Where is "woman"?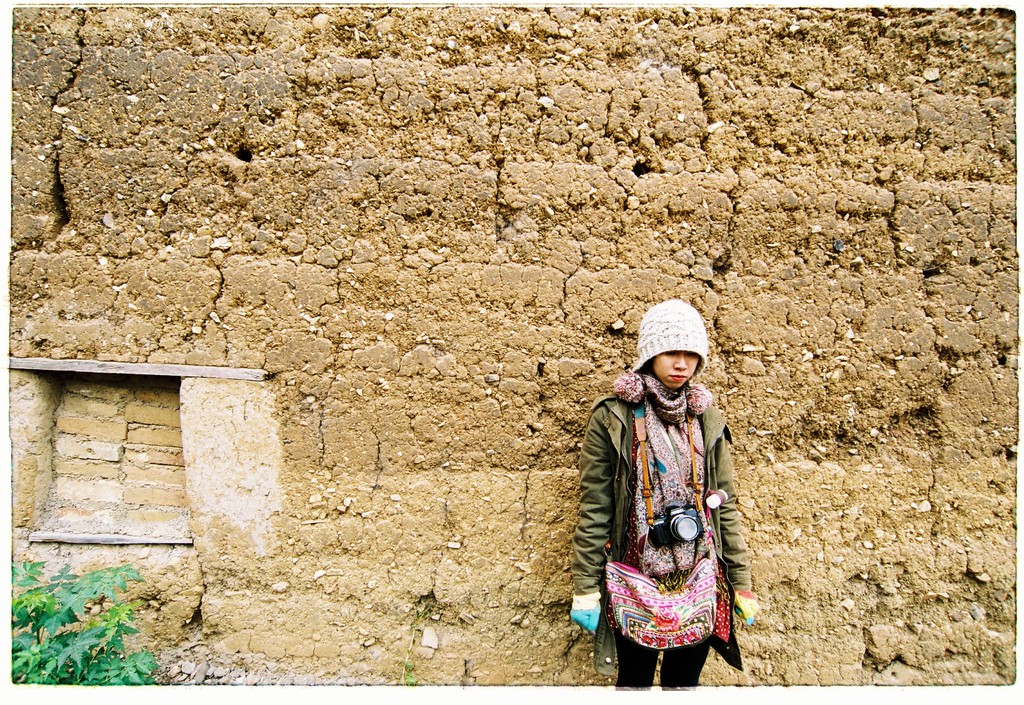
box(559, 298, 748, 704).
